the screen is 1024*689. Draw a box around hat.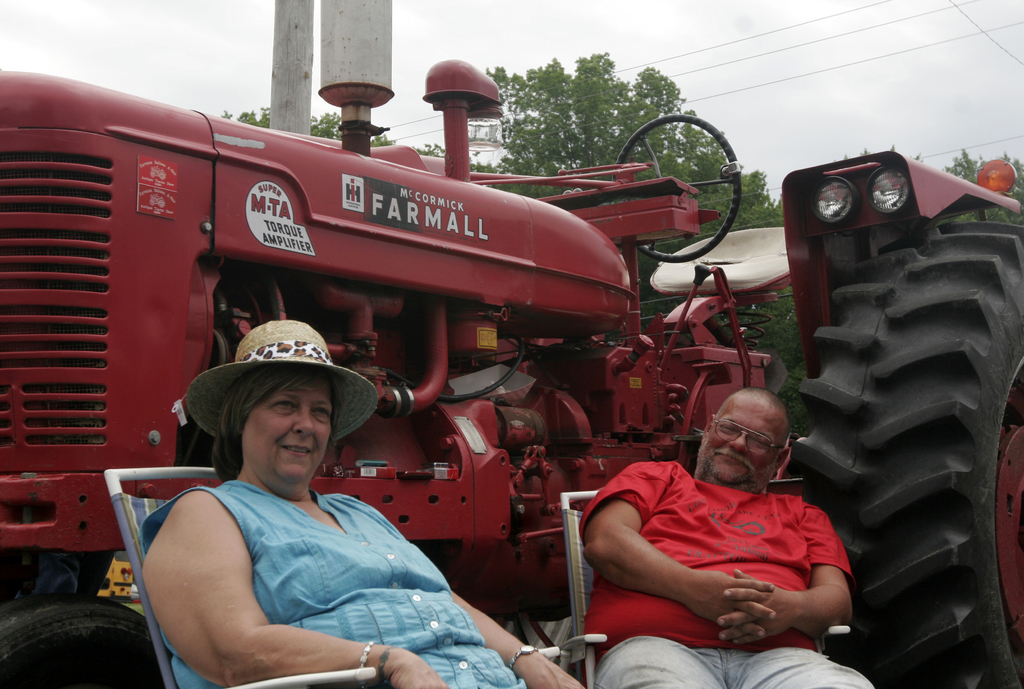
rect(186, 321, 372, 440).
